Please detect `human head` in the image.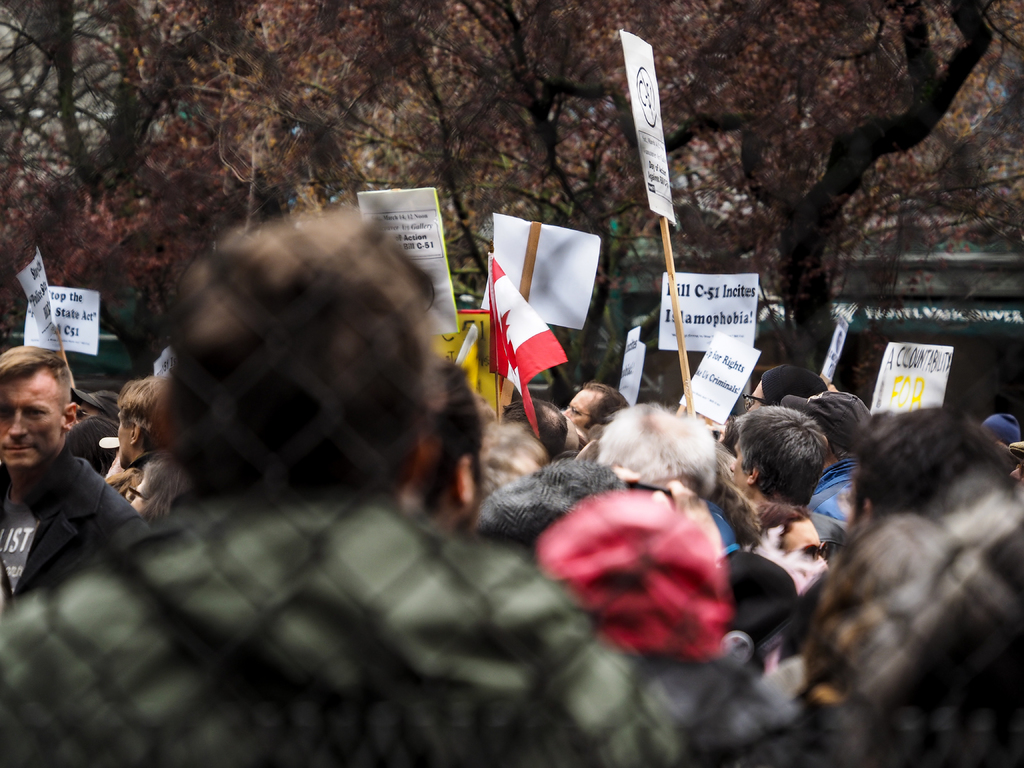
box(162, 211, 429, 492).
